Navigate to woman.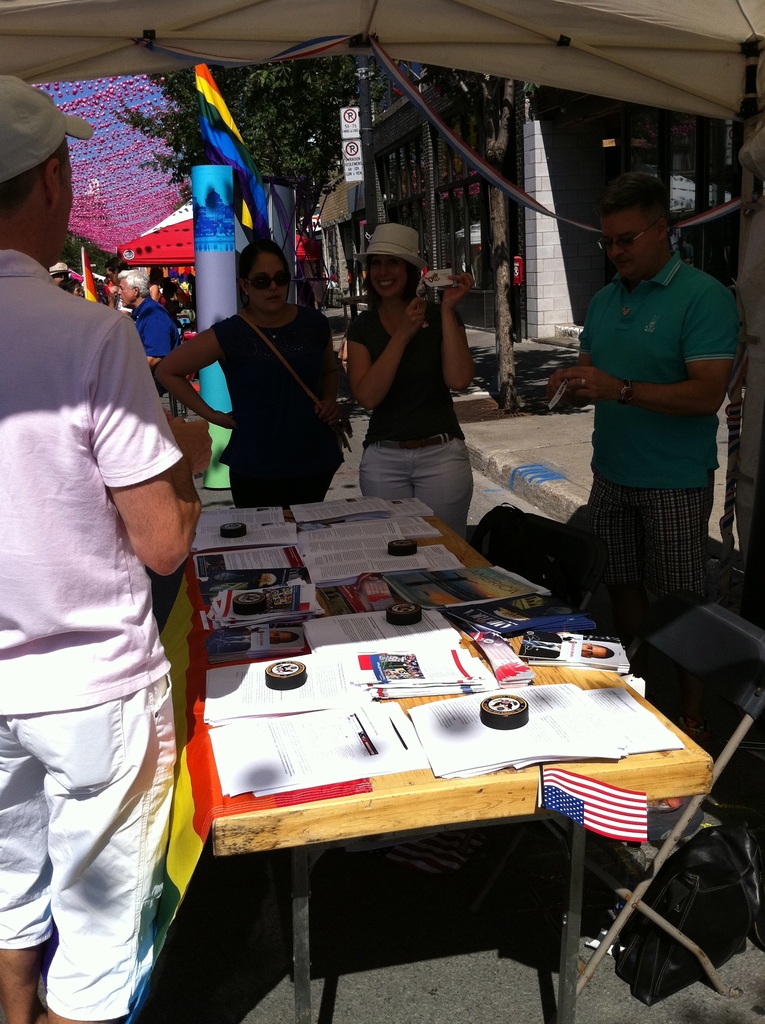
Navigation target: {"left": 147, "top": 239, "right": 338, "bottom": 515}.
